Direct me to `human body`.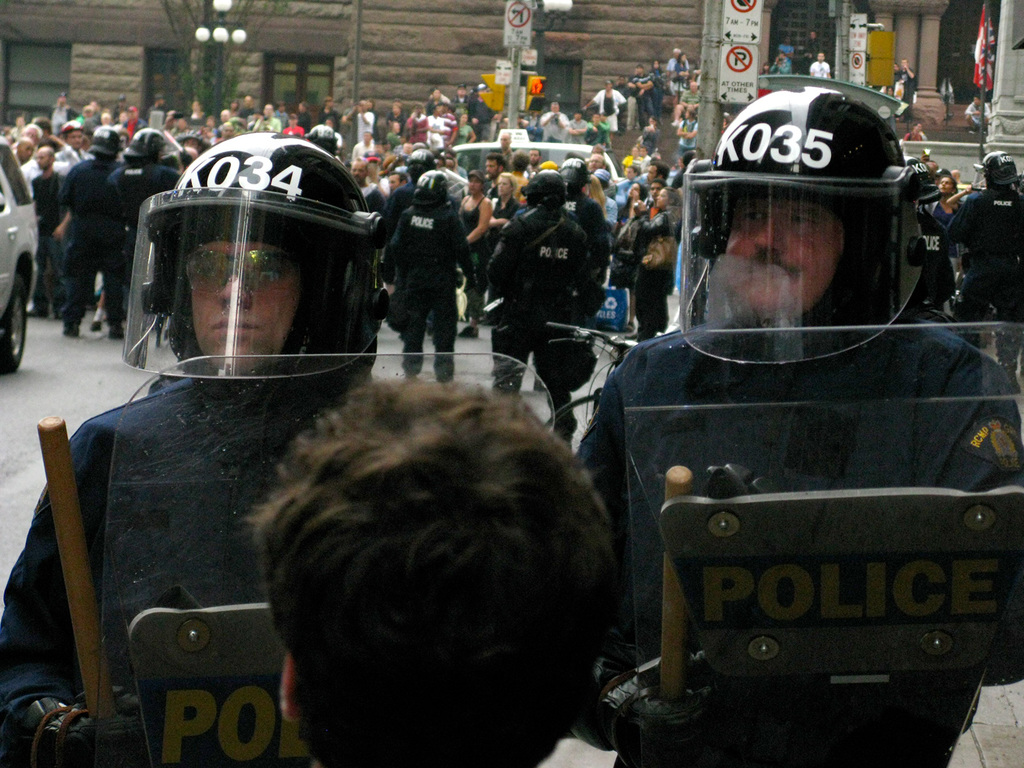
Direction: 428 108 445 142.
